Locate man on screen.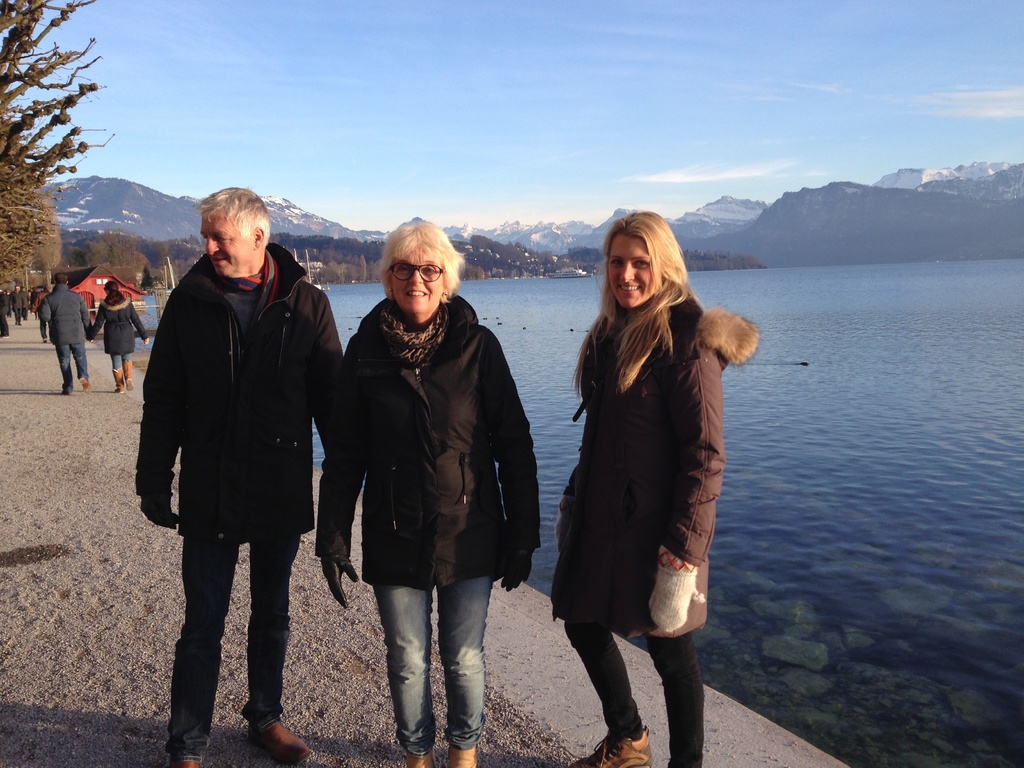
On screen at box=[136, 173, 337, 737].
